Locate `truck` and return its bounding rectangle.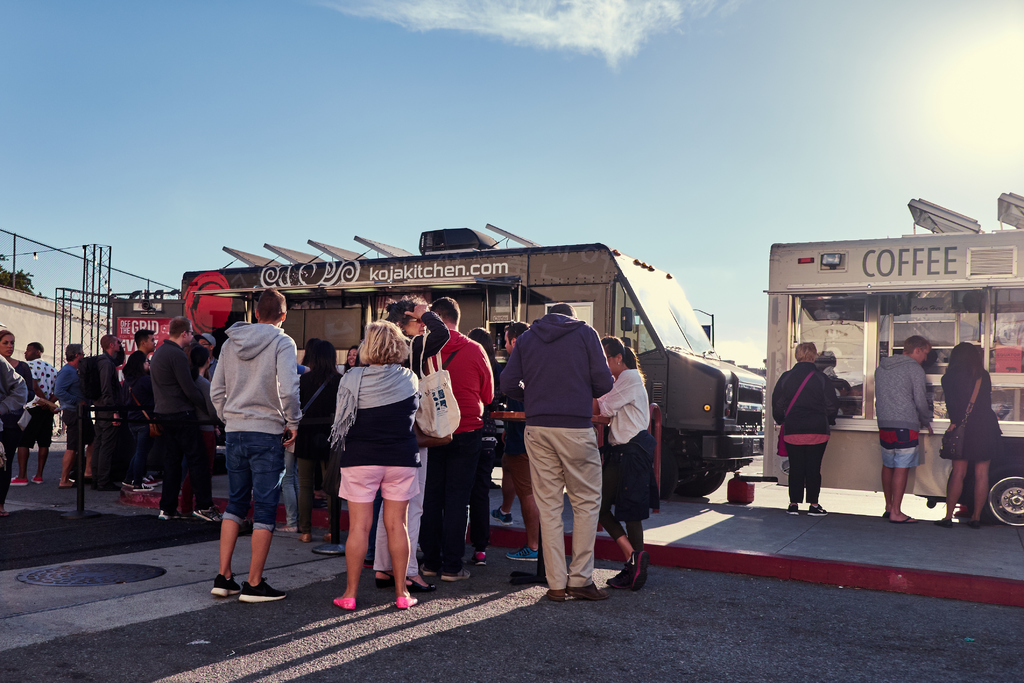
(left=765, top=197, right=1023, bottom=528).
